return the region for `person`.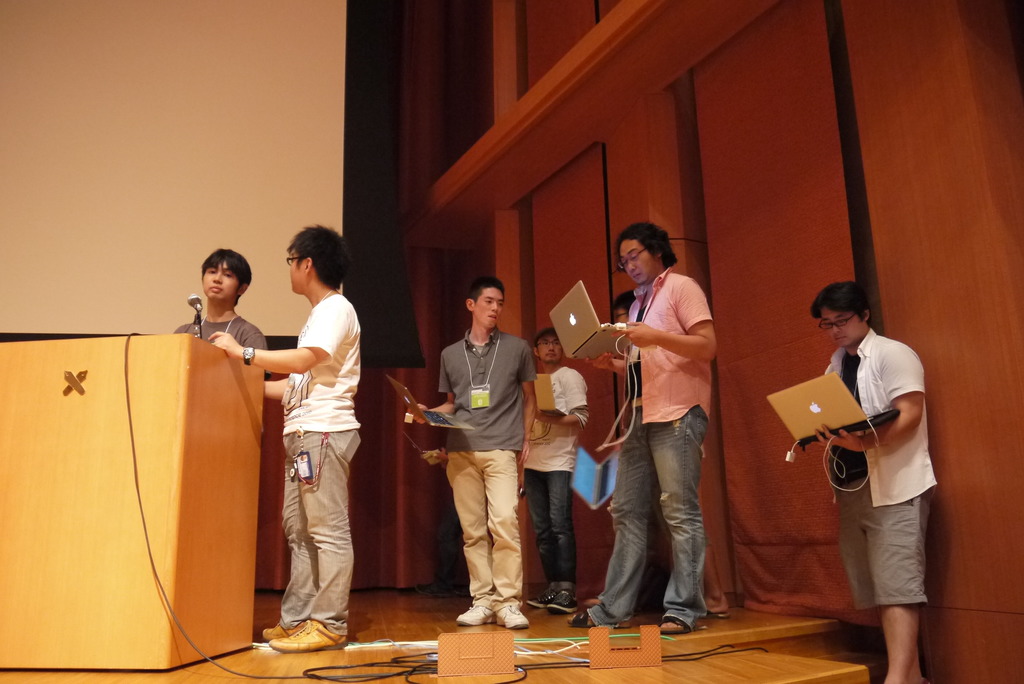
detection(517, 326, 592, 615).
